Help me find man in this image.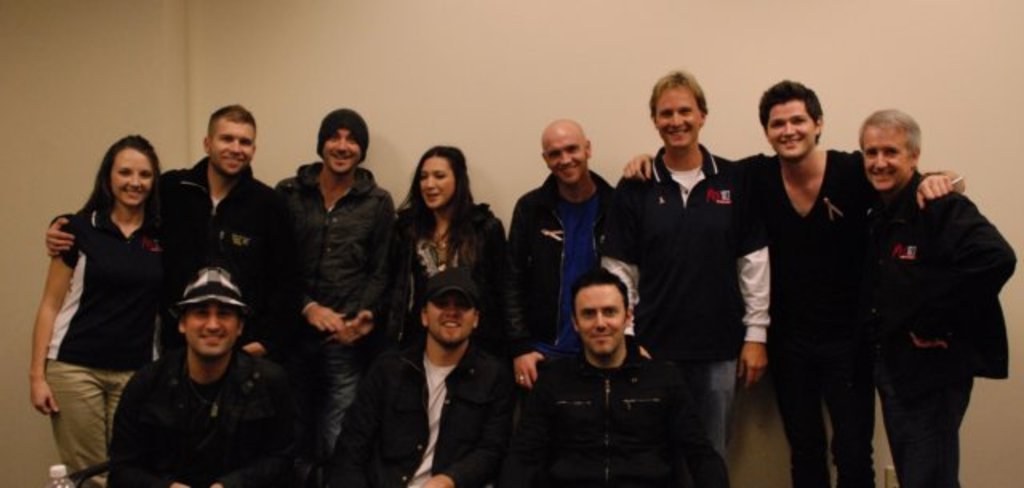
Found it: <region>110, 272, 325, 486</region>.
